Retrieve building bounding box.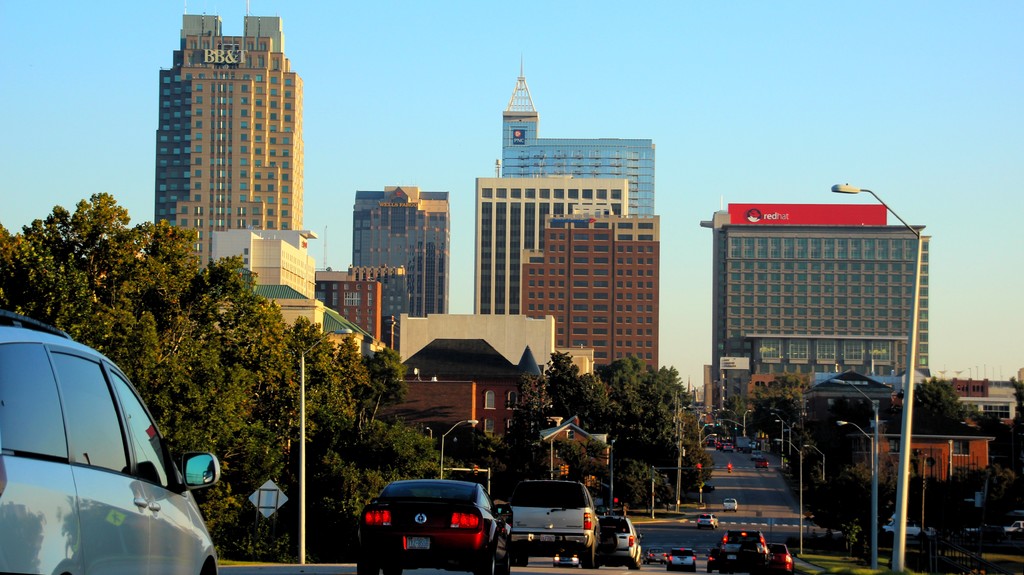
Bounding box: Rect(470, 175, 630, 316).
